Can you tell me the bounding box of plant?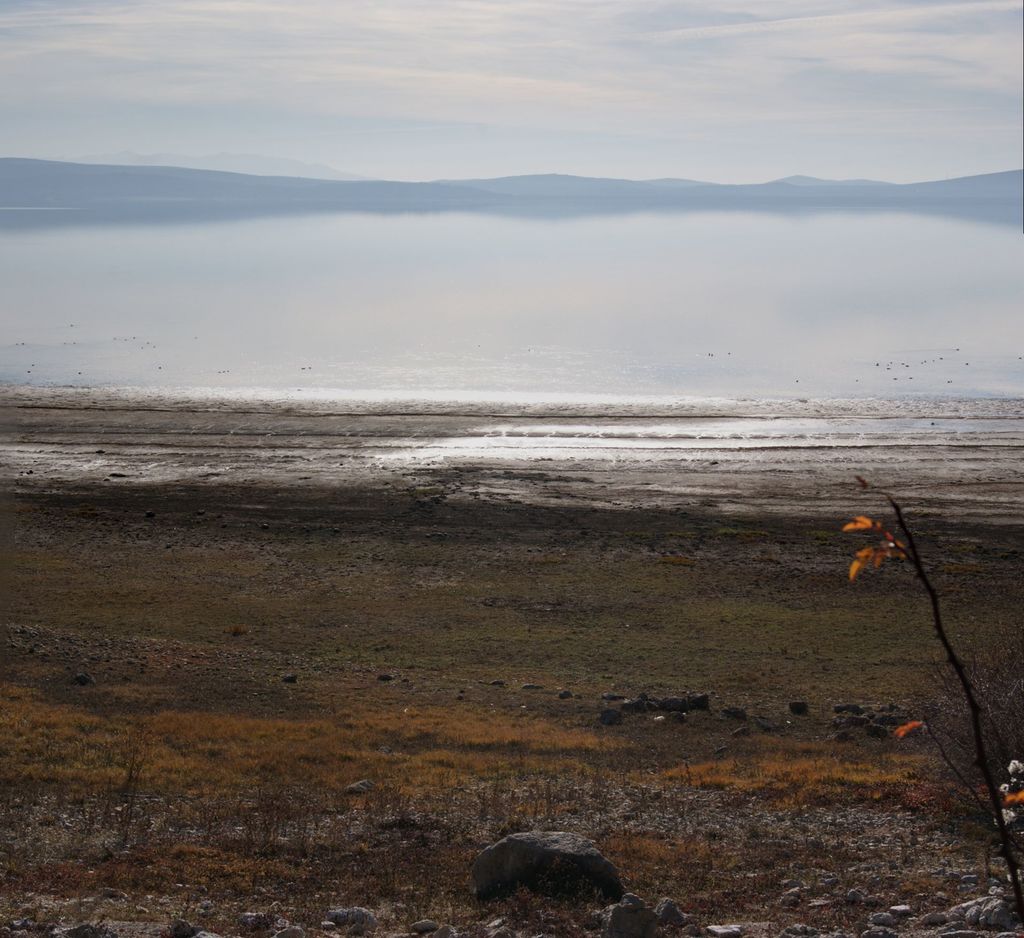
BBox(0, 754, 1023, 937).
